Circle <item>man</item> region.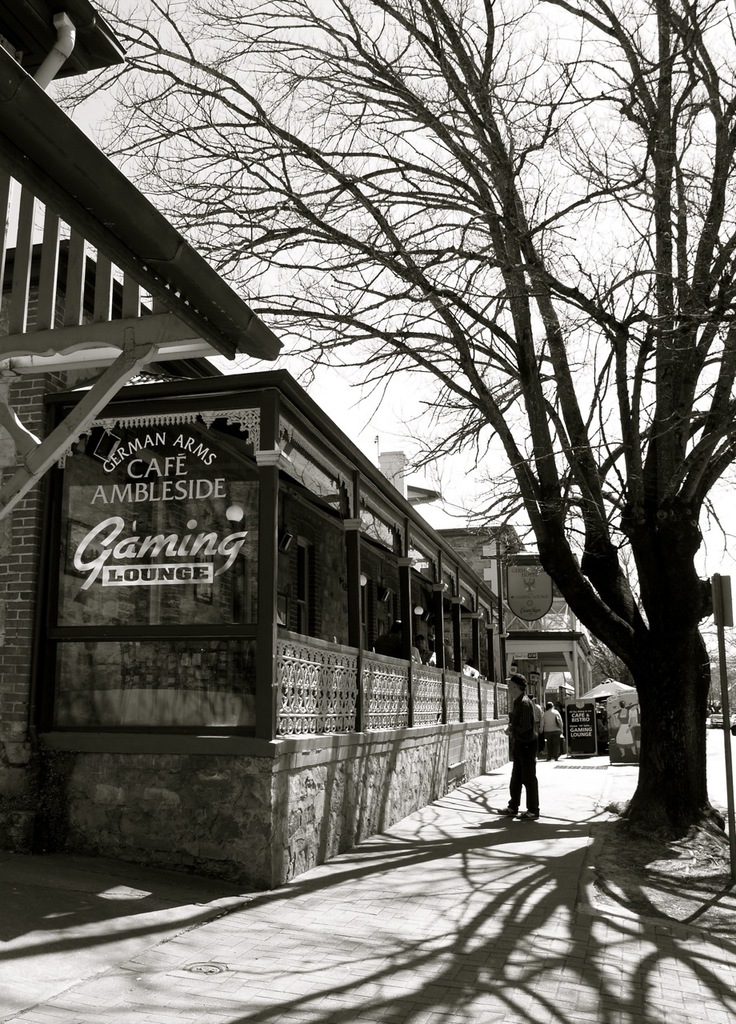
Region: 497,681,556,822.
